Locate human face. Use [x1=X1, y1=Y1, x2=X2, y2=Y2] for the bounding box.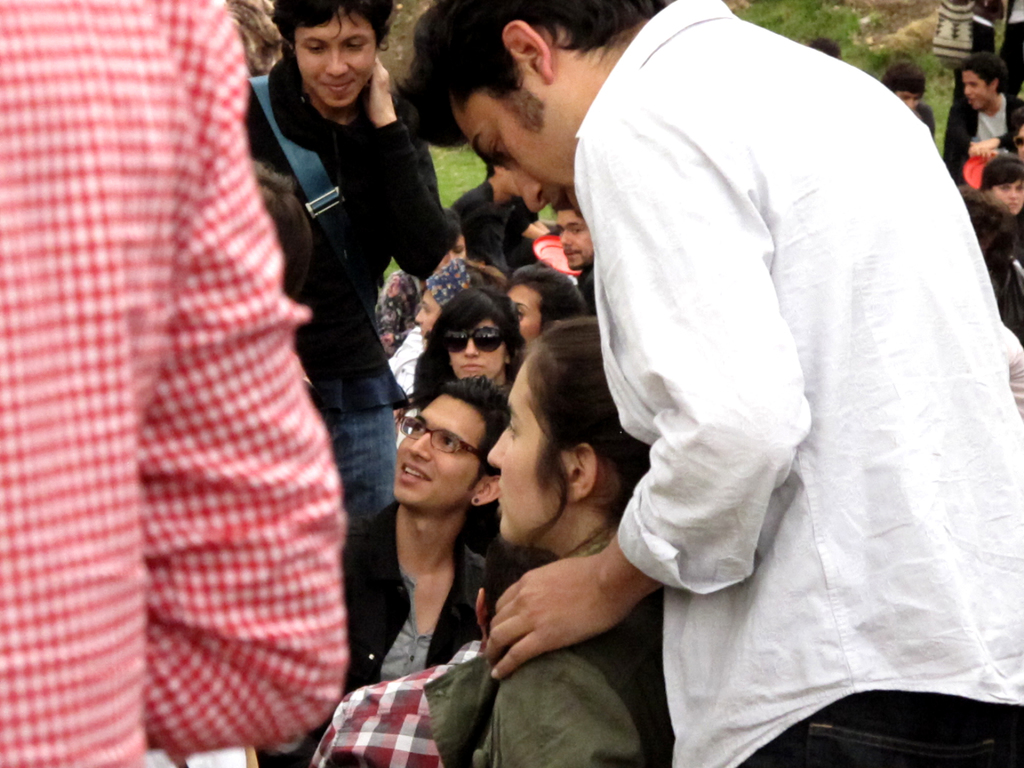
[x1=397, y1=392, x2=484, y2=509].
